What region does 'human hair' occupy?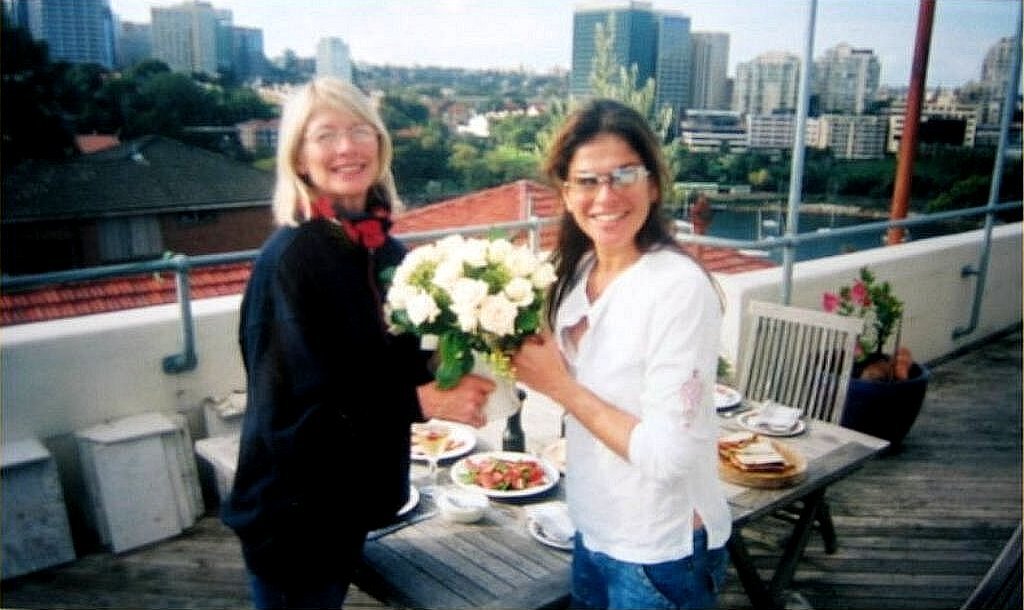
[x1=265, y1=64, x2=397, y2=211].
